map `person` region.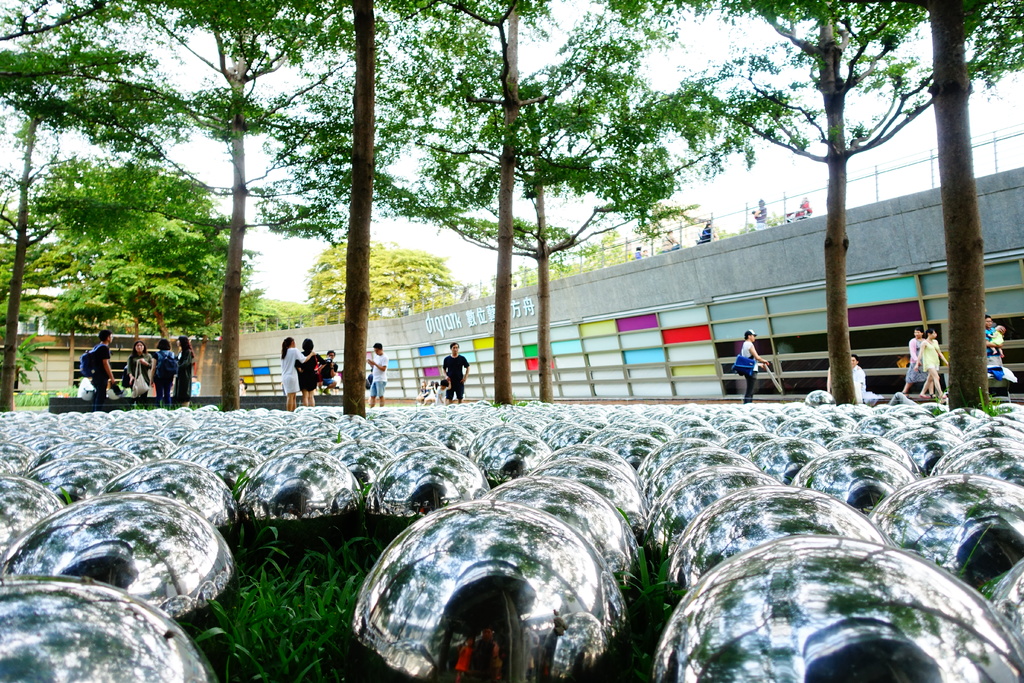
Mapped to pyautogui.locateOnScreen(163, 330, 197, 414).
